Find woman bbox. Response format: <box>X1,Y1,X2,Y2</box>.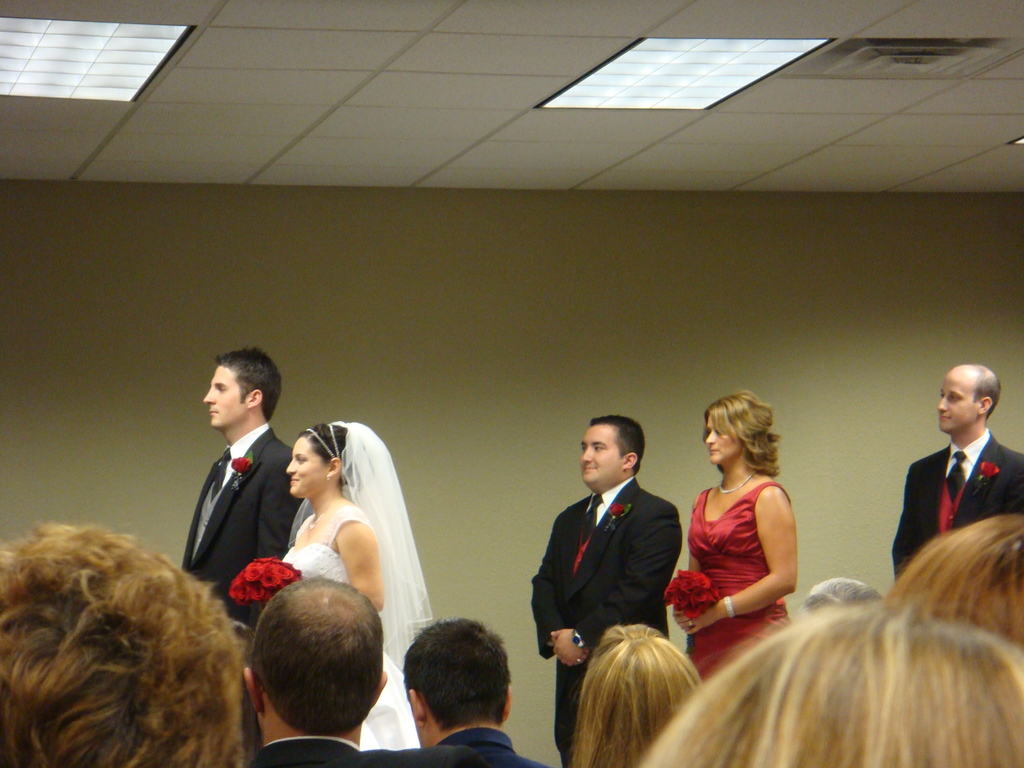
<box>569,621,705,767</box>.
